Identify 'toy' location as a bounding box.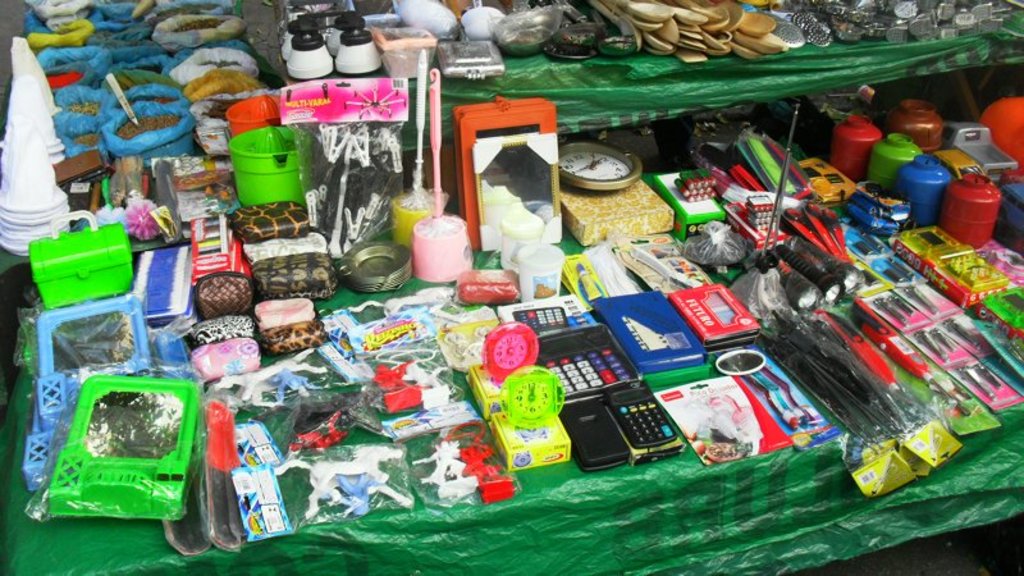
396, 357, 453, 410.
